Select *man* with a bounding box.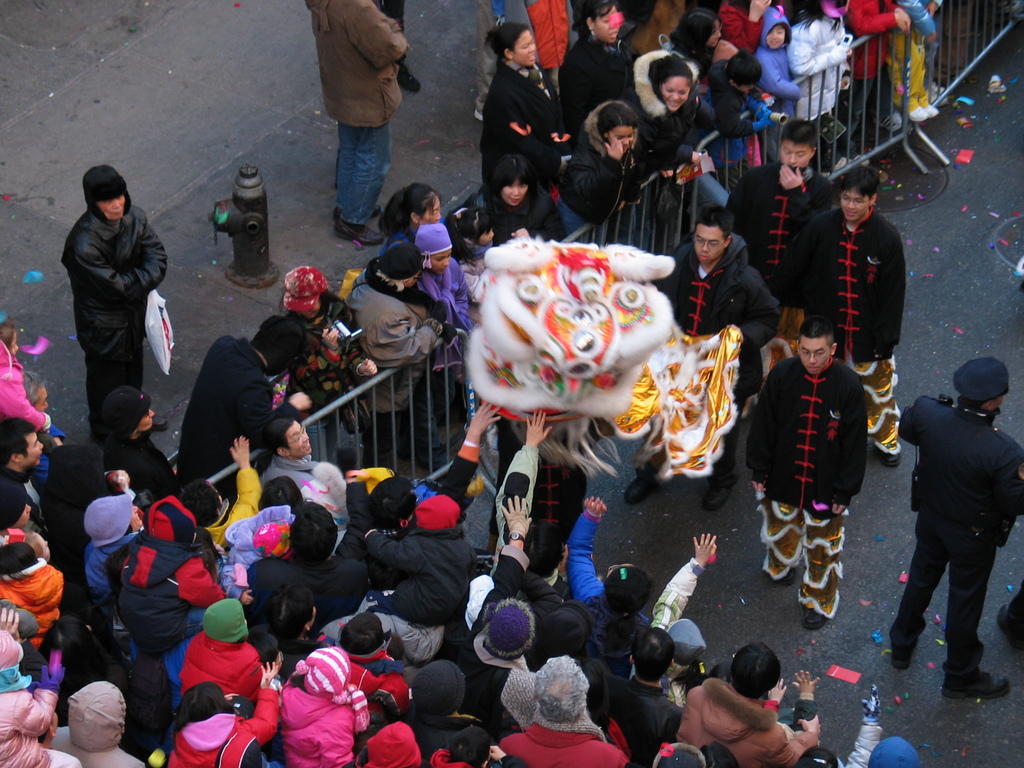
bbox=(784, 161, 911, 464).
